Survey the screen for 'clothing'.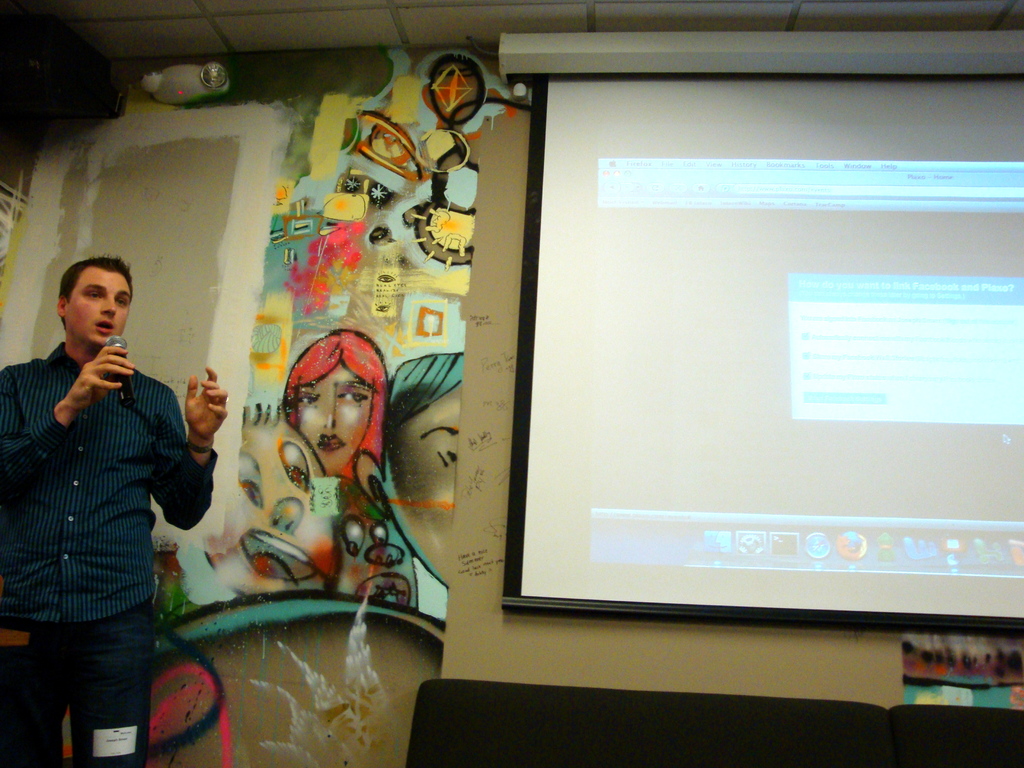
Survey found: [x1=0, y1=346, x2=225, y2=767].
